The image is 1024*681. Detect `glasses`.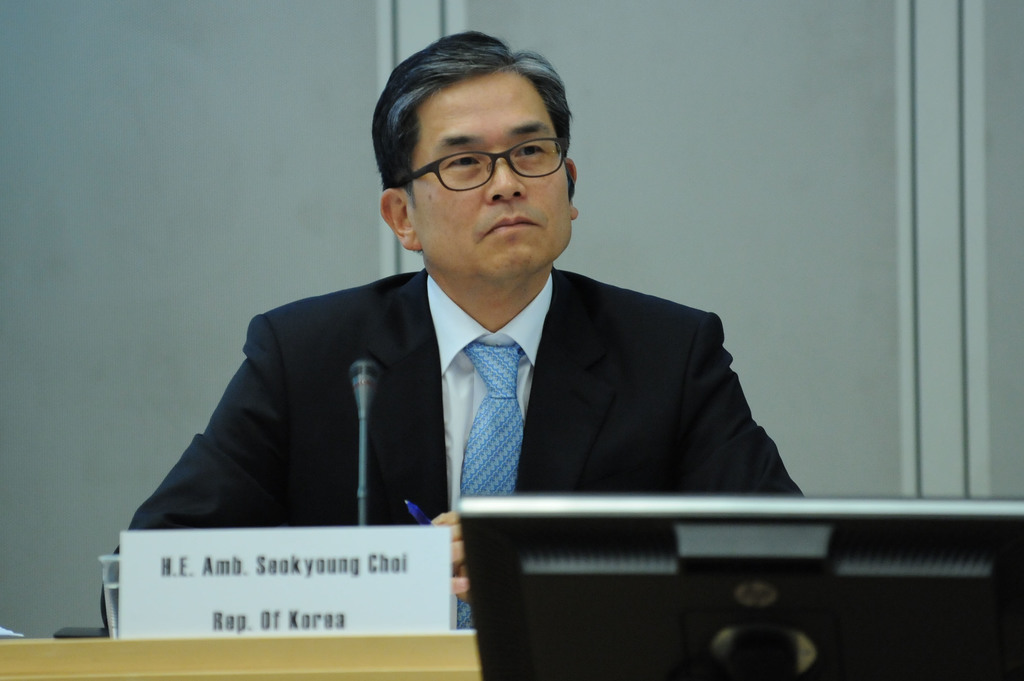
Detection: x1=385 y1=137 x2=568 y2=200.
